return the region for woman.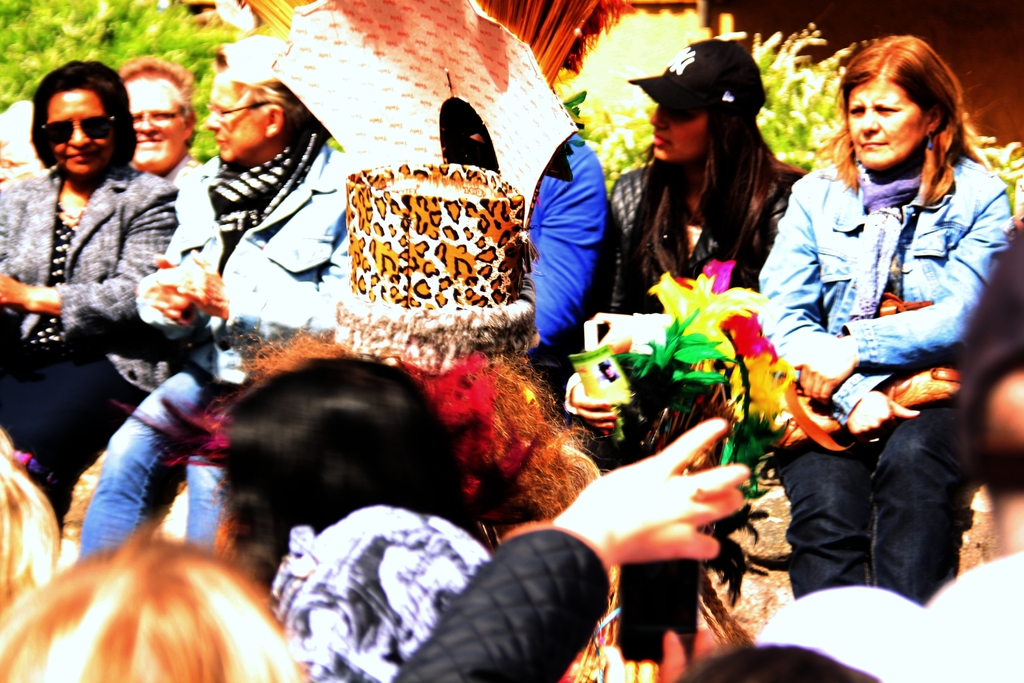
rect(535, 31, 803, 436).
